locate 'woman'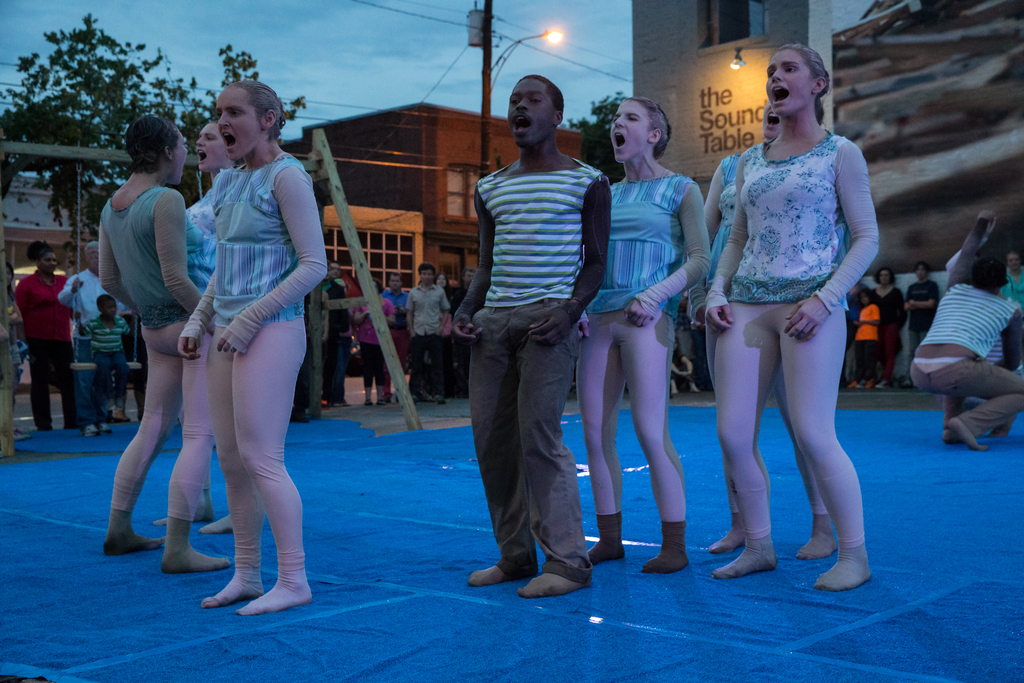
region(575, 98, 711, 572)
